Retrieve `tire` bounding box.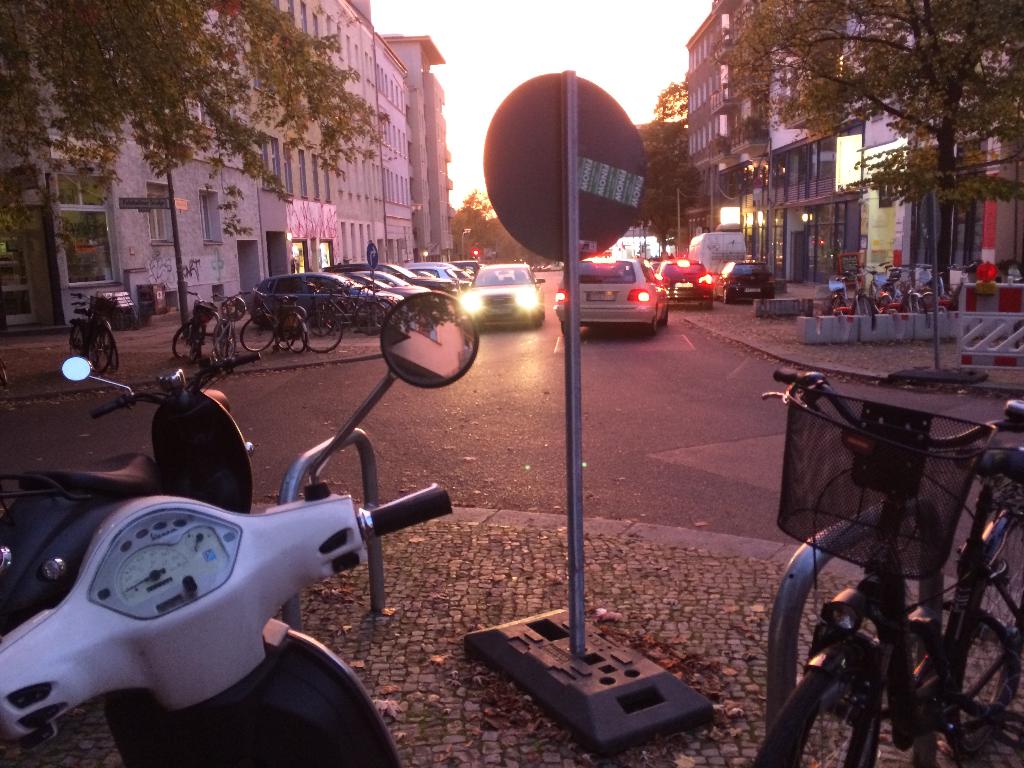
Bounding box: bbox=(67, 326, 86, 357).
